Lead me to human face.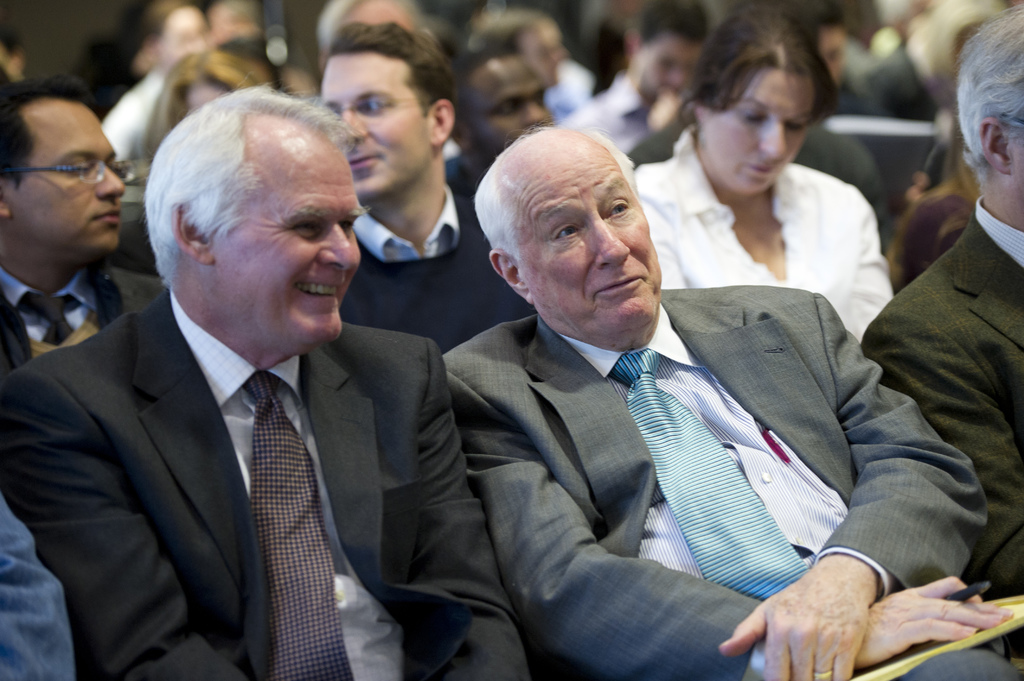
Lead to select_region(10, 106, 124, 251).
